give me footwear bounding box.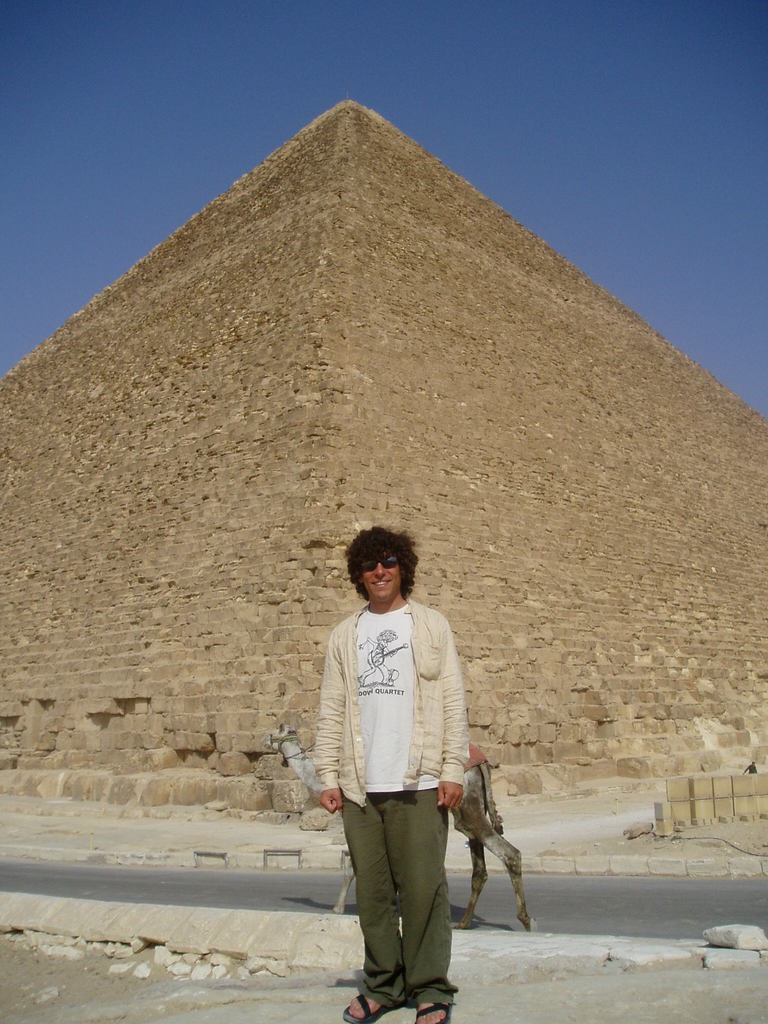
bbox=[410, 1000, 453, 1023].
